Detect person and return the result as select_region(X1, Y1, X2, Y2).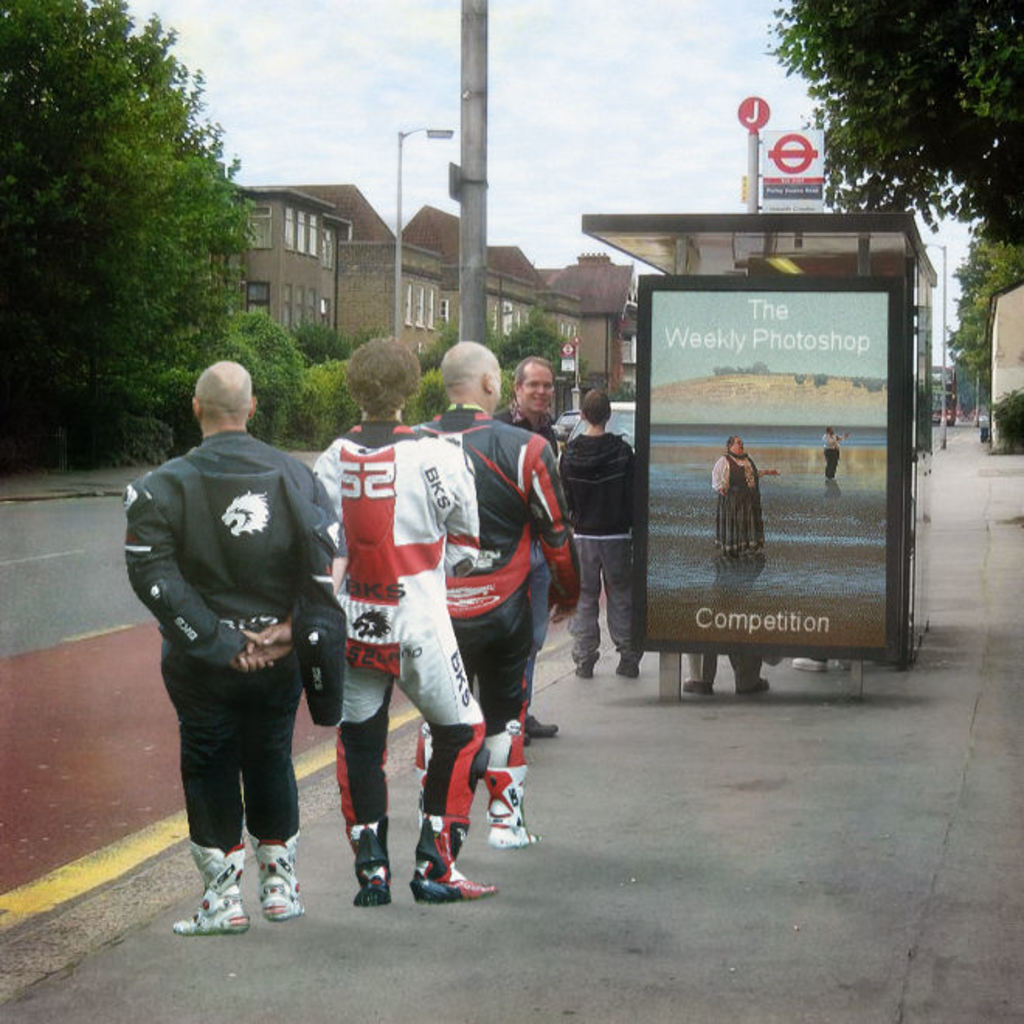
select_region(310, 334, 498, 906).
